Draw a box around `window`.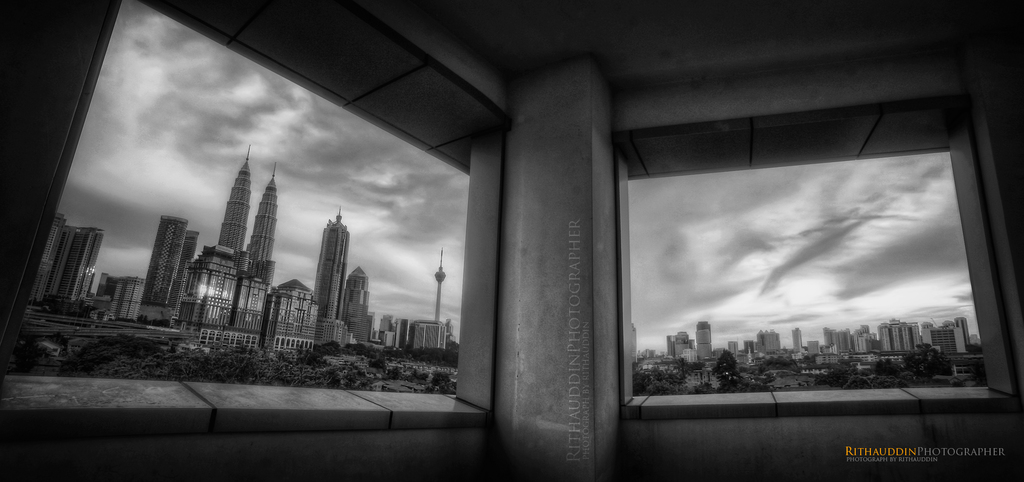
pyautogui.locateOnScreen(610, 97, 1023, 417).
